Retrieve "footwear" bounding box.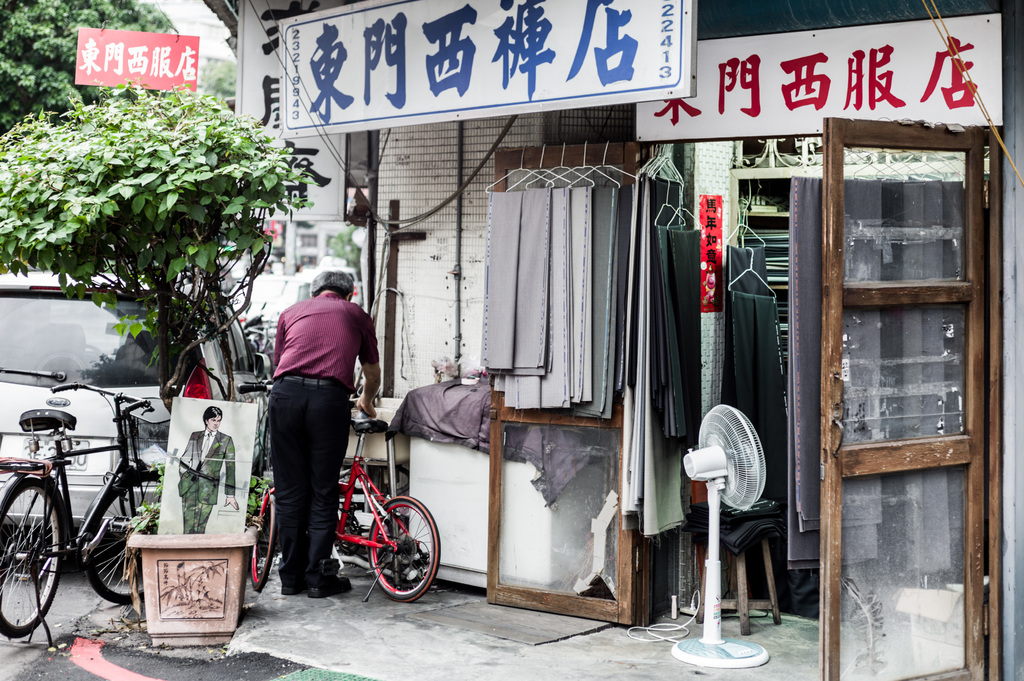
Bounding box: <bbox>307, 576, 355, 597</bbox>.
